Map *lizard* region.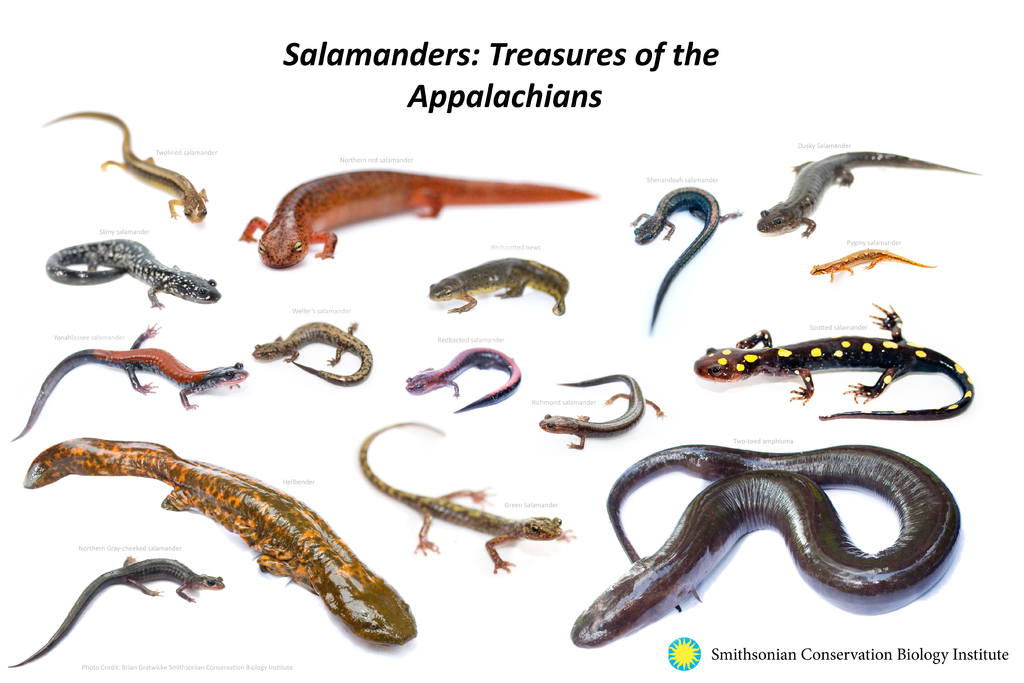
Mapped to select_region(4, 319, 239, 431).
